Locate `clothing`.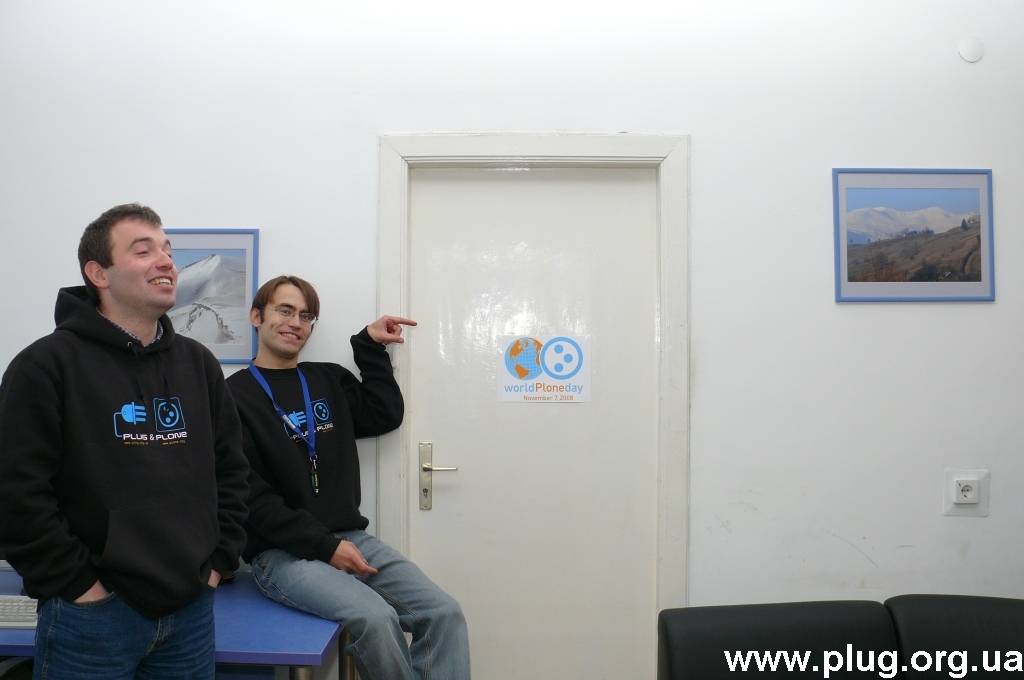
Bounding box: pyautogui.locateOnScreen(12, 259, 230, 659).
